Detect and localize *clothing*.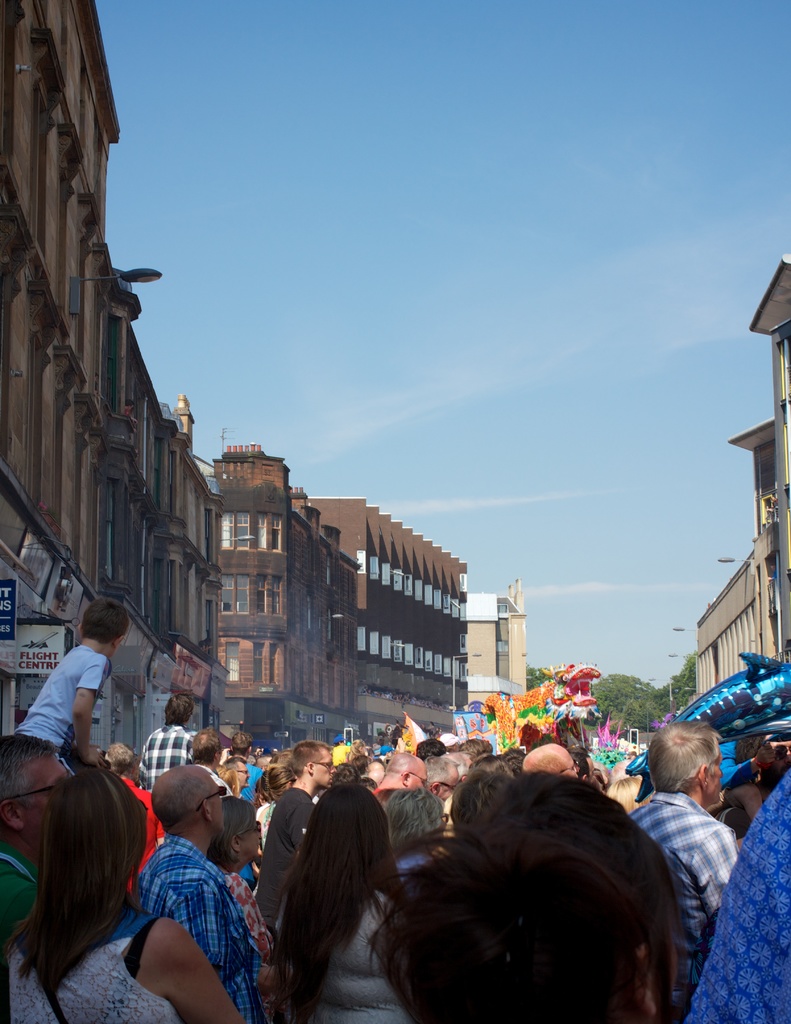
Localized at detection(141, 830, 265, 1014).
